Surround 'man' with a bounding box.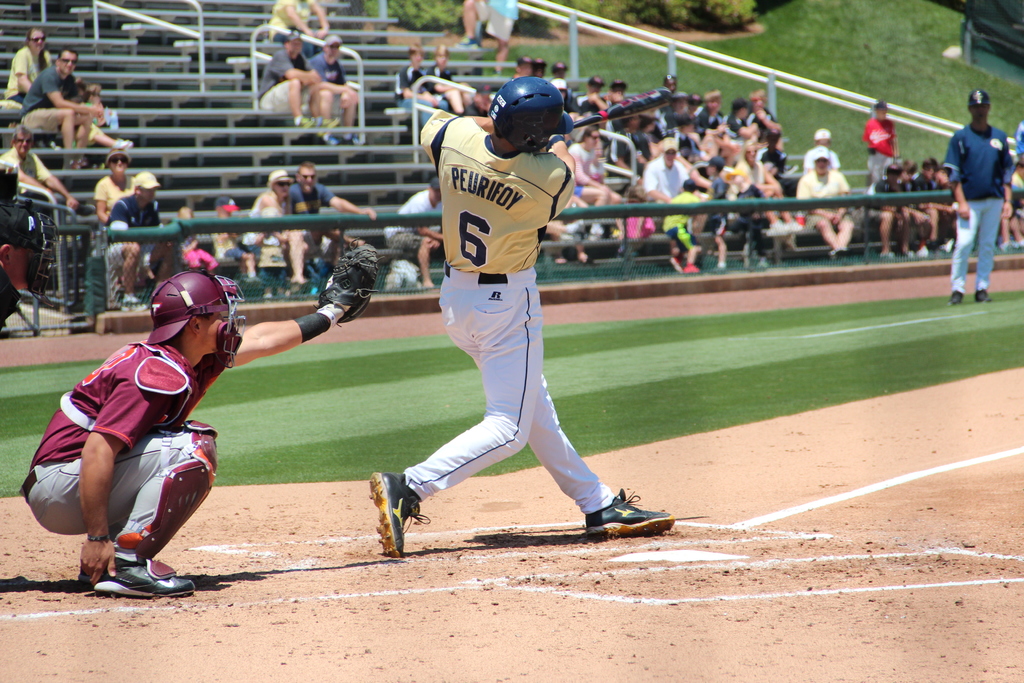
detection(264, 35, 336, 132).
